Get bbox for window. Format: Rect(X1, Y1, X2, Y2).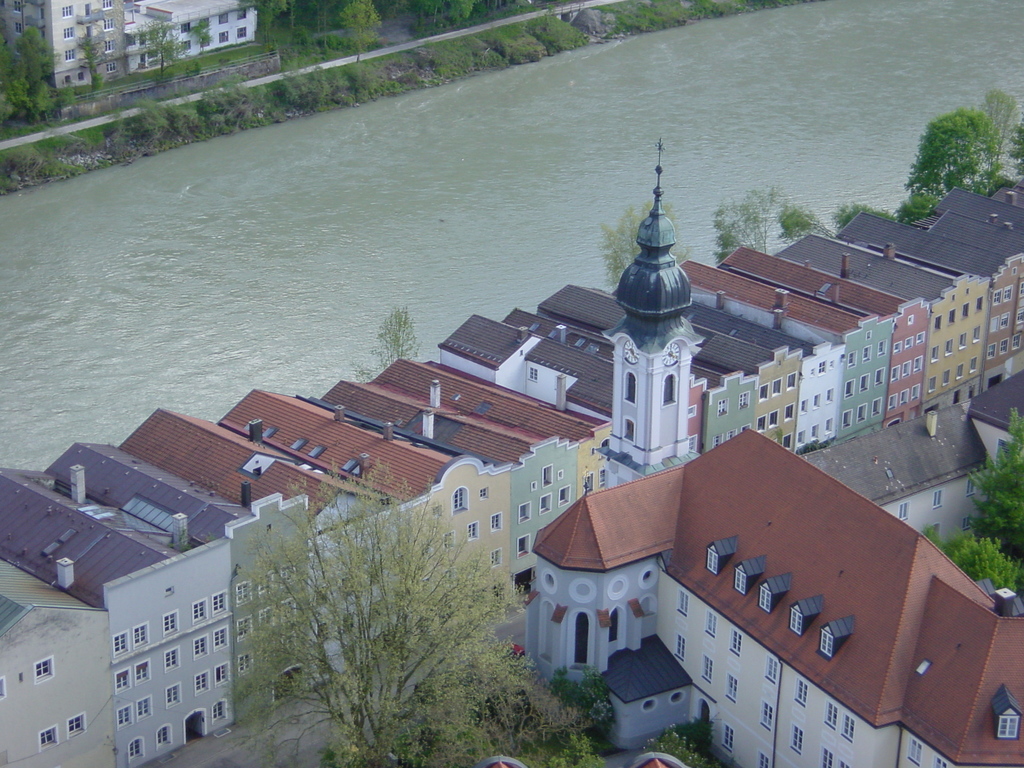
Rect(988, 339, 1002, 358).
